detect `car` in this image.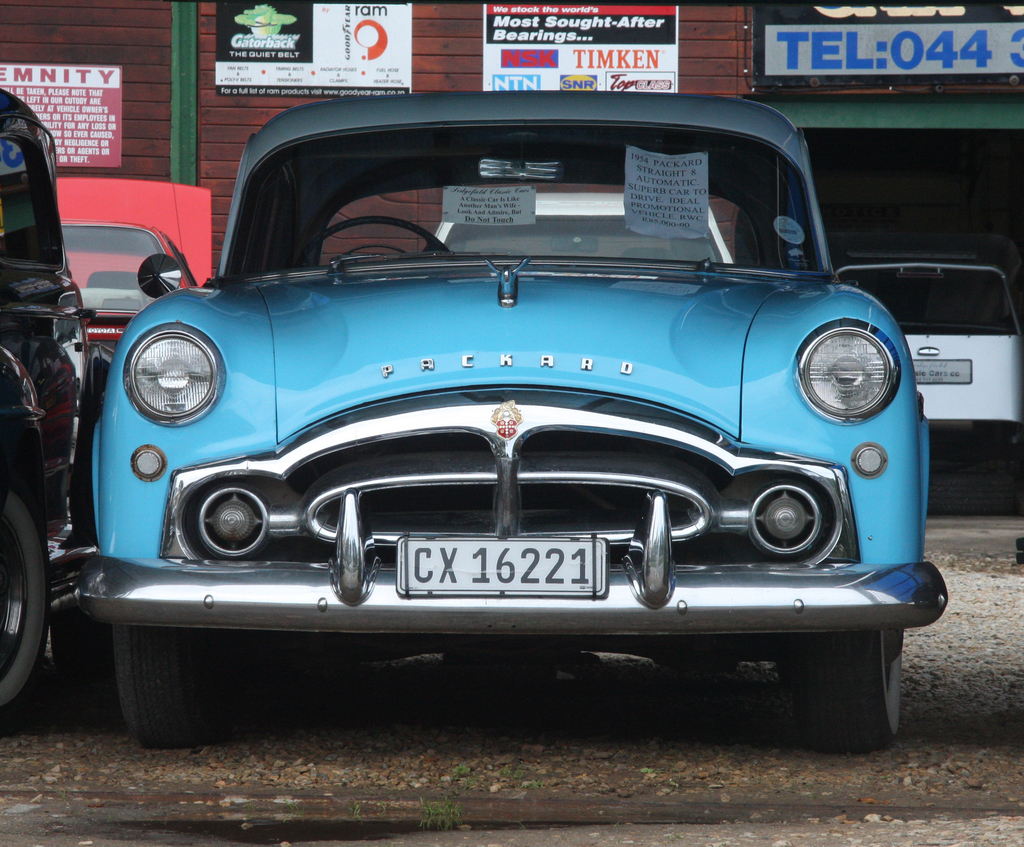
Detection: (left=49, top=179, right=211, bottom=334).
